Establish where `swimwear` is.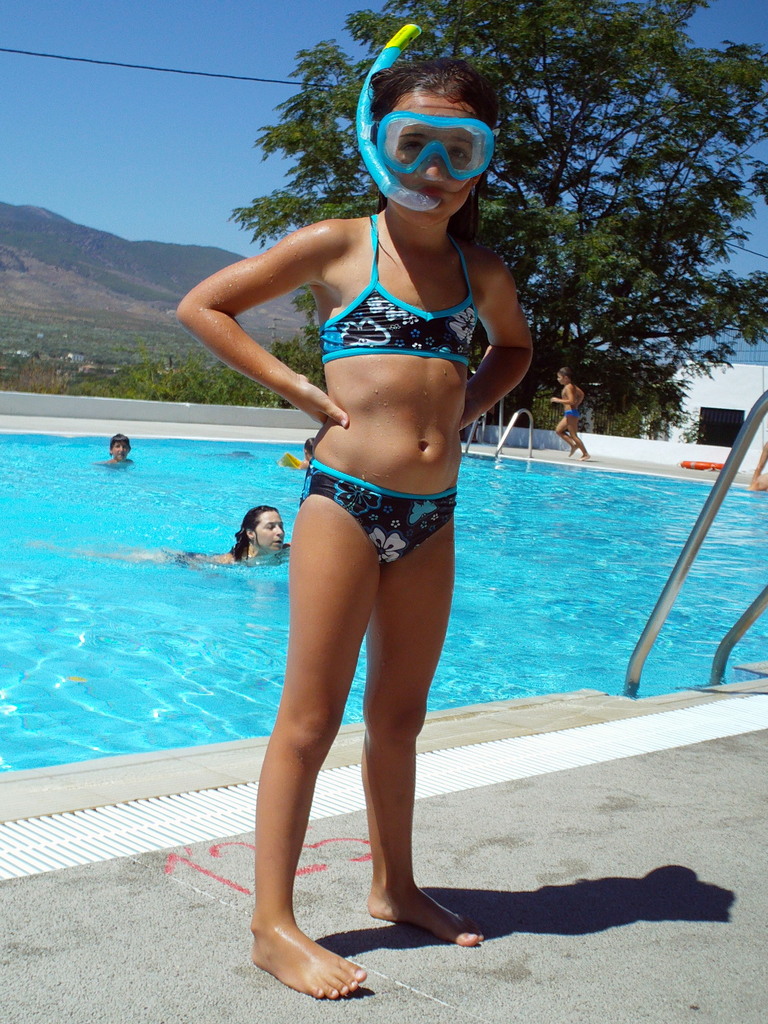
Established at {"left": 299, "top": 461, "right": 454, "bottom": 558}.
